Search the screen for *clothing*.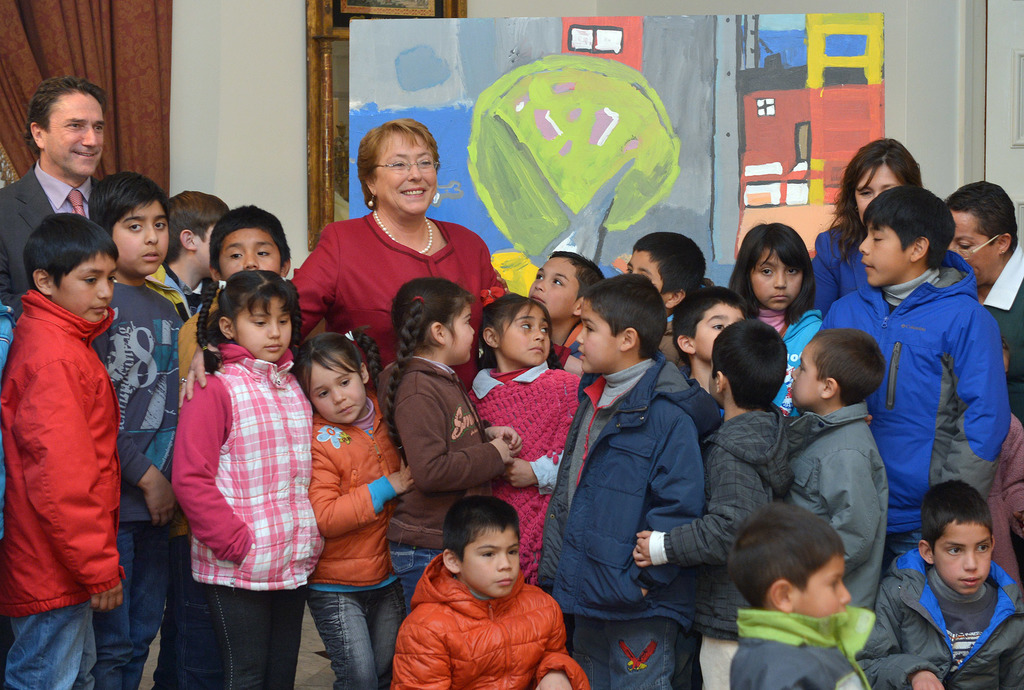
Found at 856 546 1023 689.
